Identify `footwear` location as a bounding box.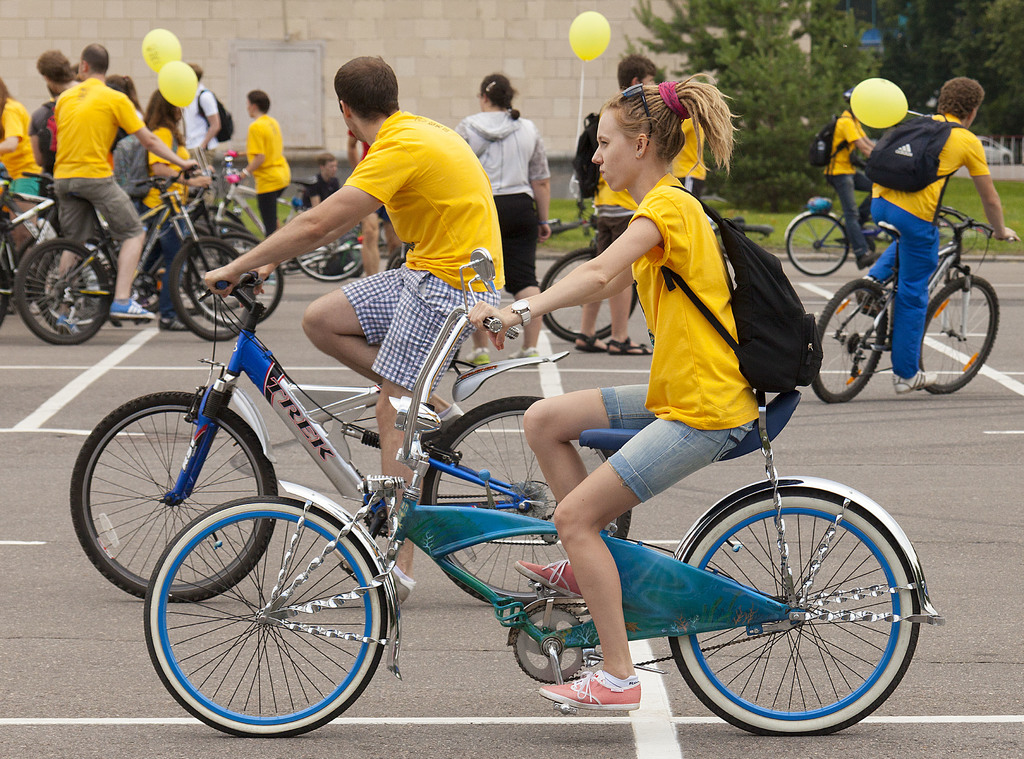
[x1=575, y1=329, x2=604, y2=353].
